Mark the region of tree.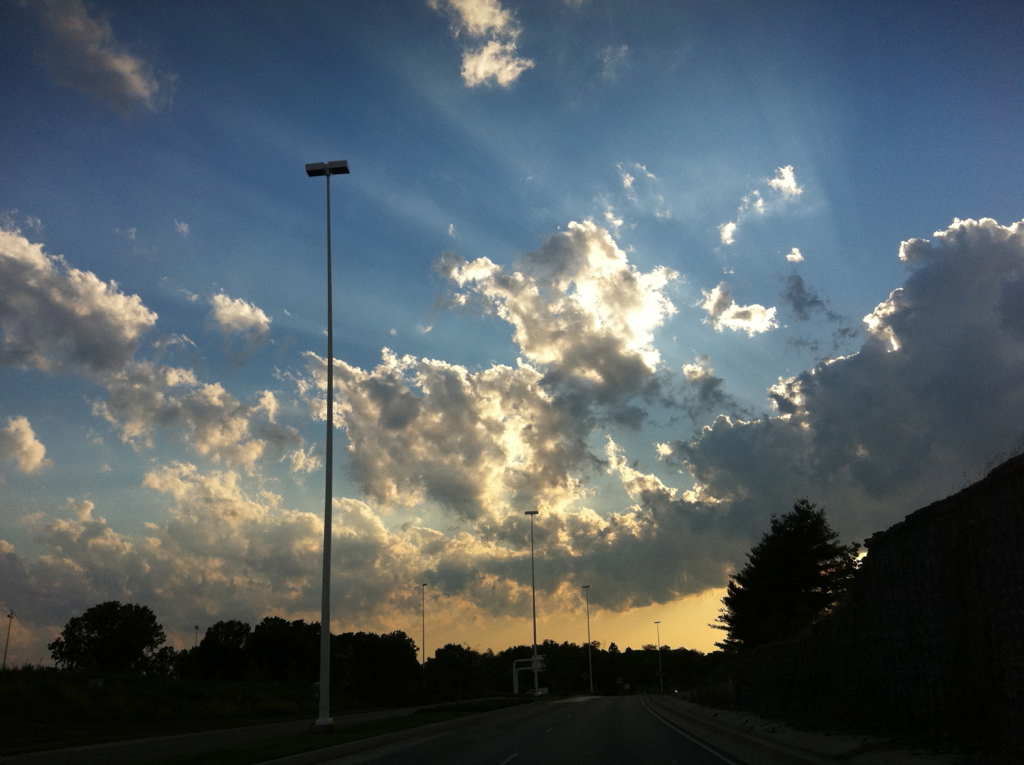
Region: [713,490,871,696].
